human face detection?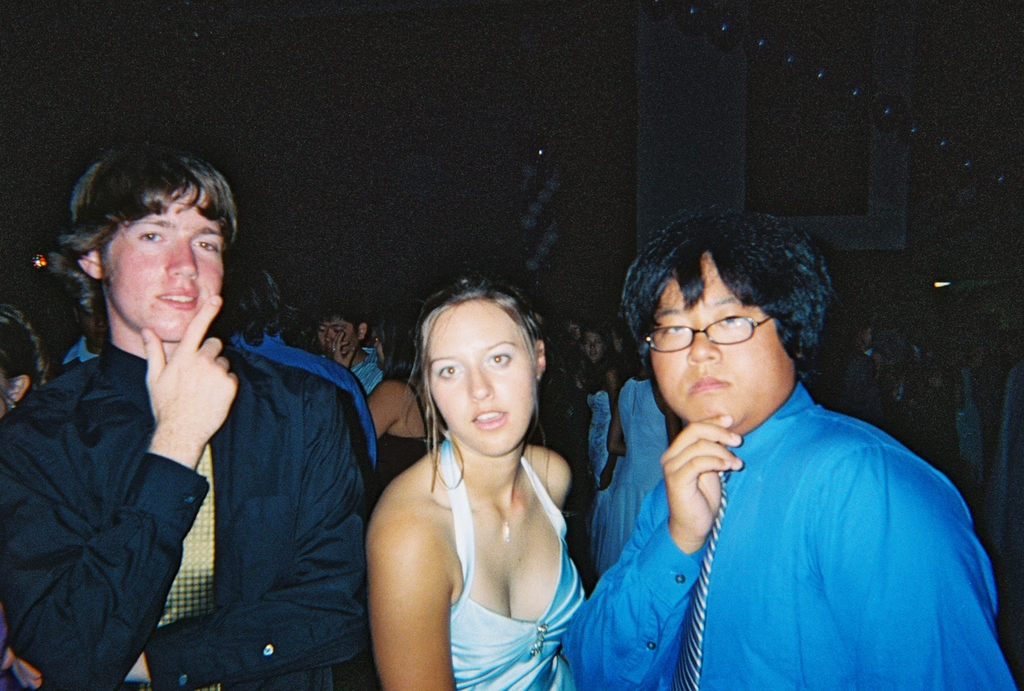
bbox=[316, 316, 356, 357]
